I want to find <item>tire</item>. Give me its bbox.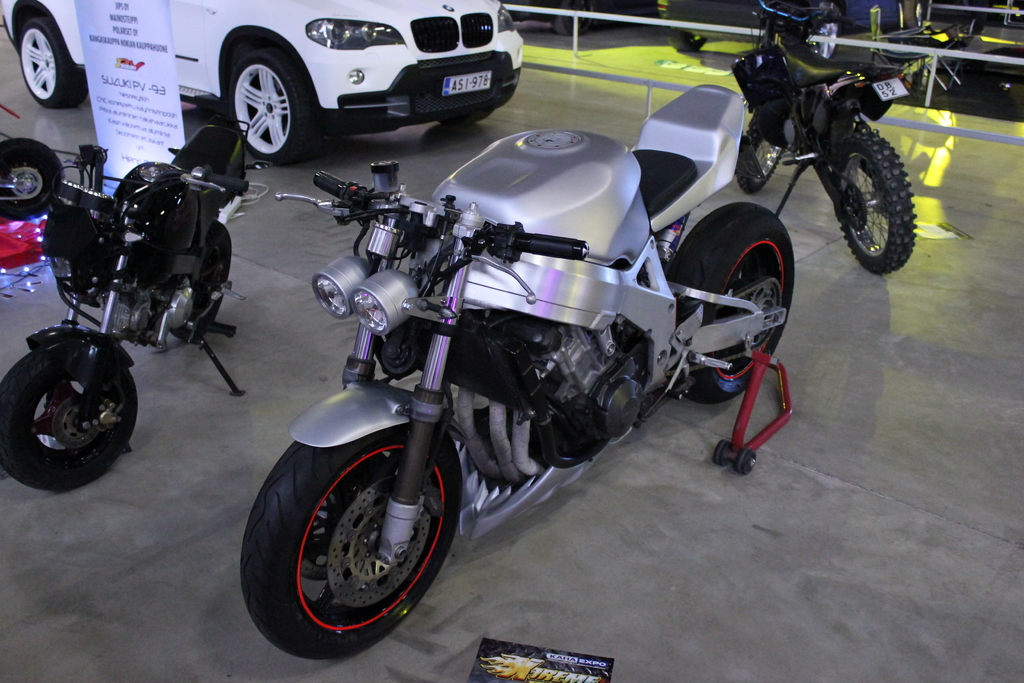
<box>223,44,326,168</box>.
